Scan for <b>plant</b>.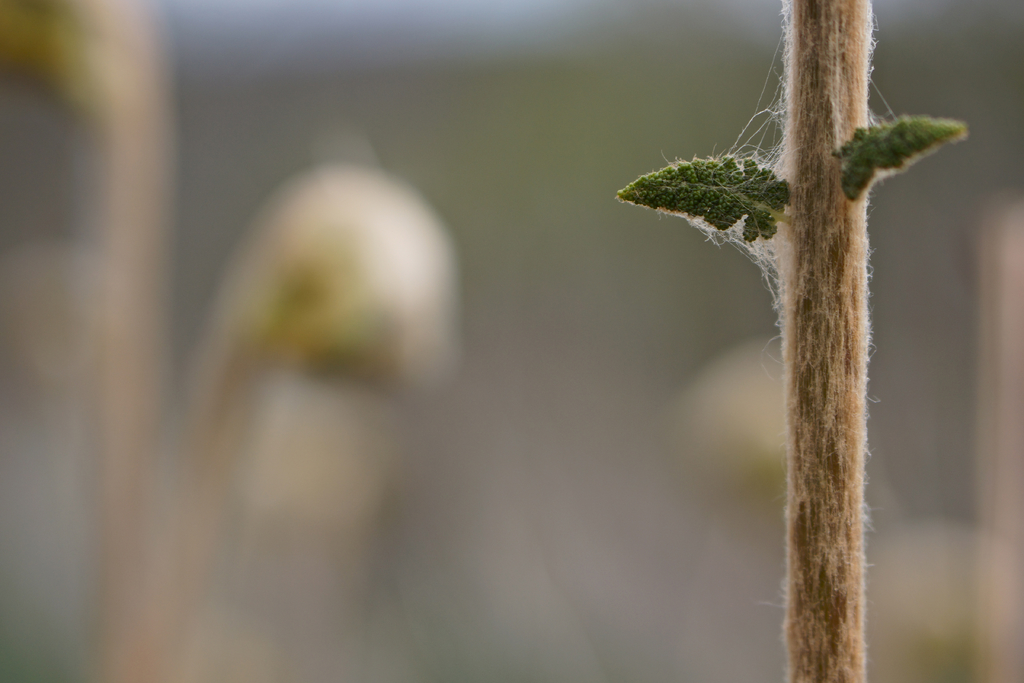
Scan result: 672 31 967 661.
